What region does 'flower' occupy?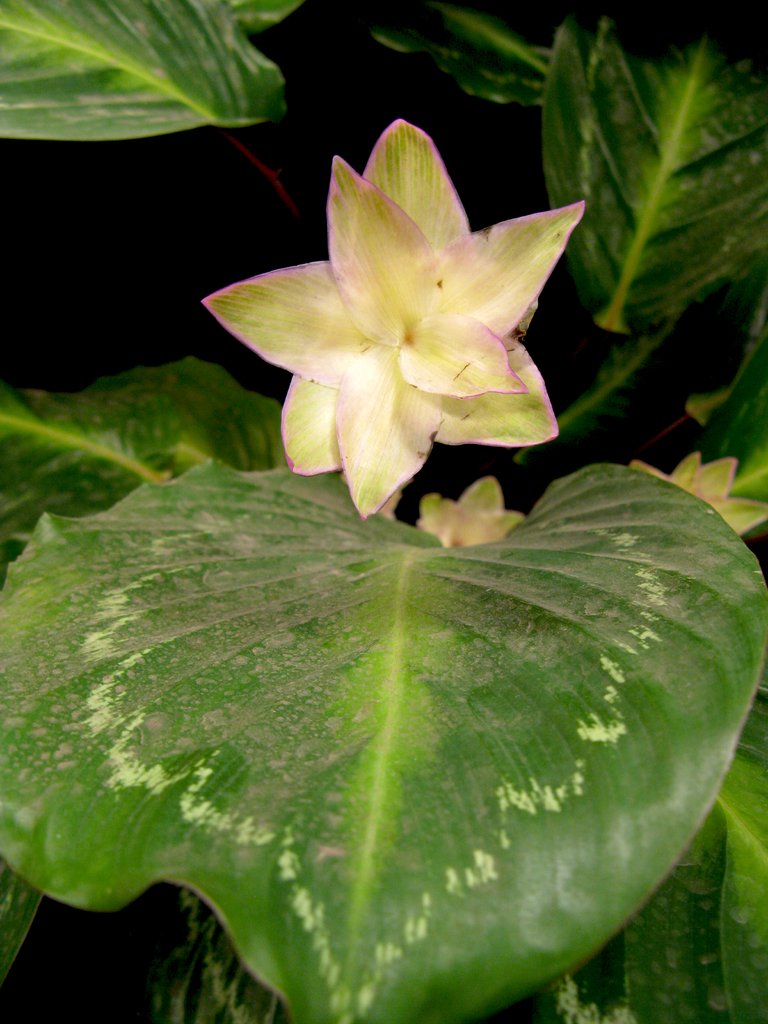
locate(221, 110, 577, 511).
